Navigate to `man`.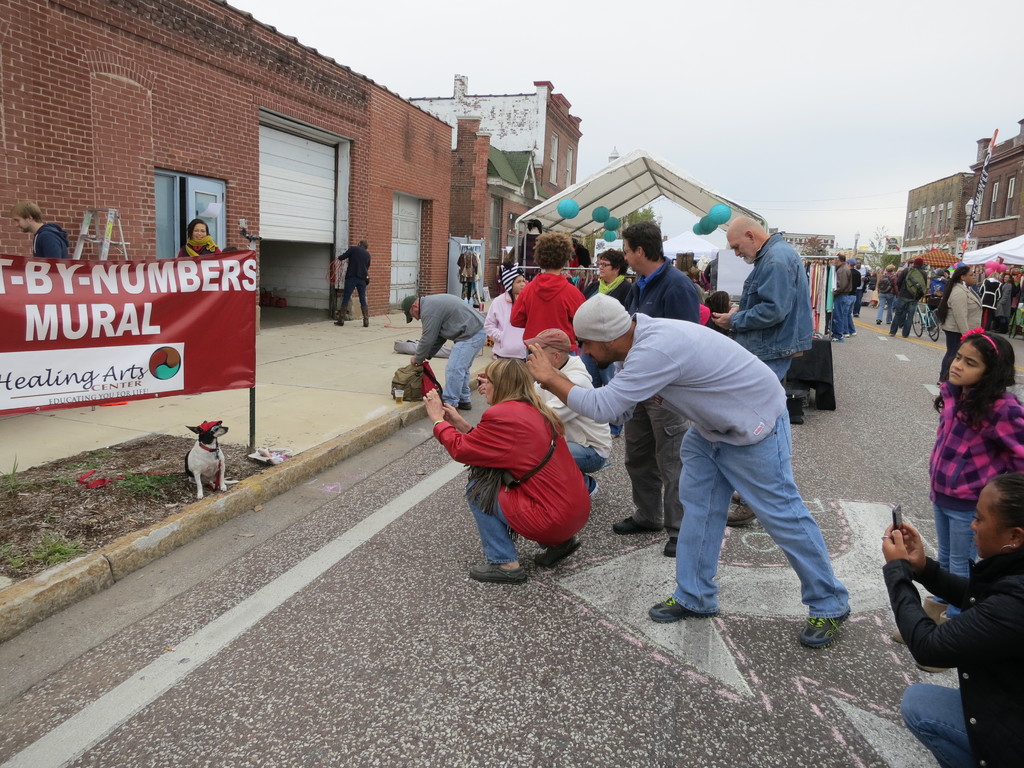
Navigation target: locate(612, 221, 710, 543).
